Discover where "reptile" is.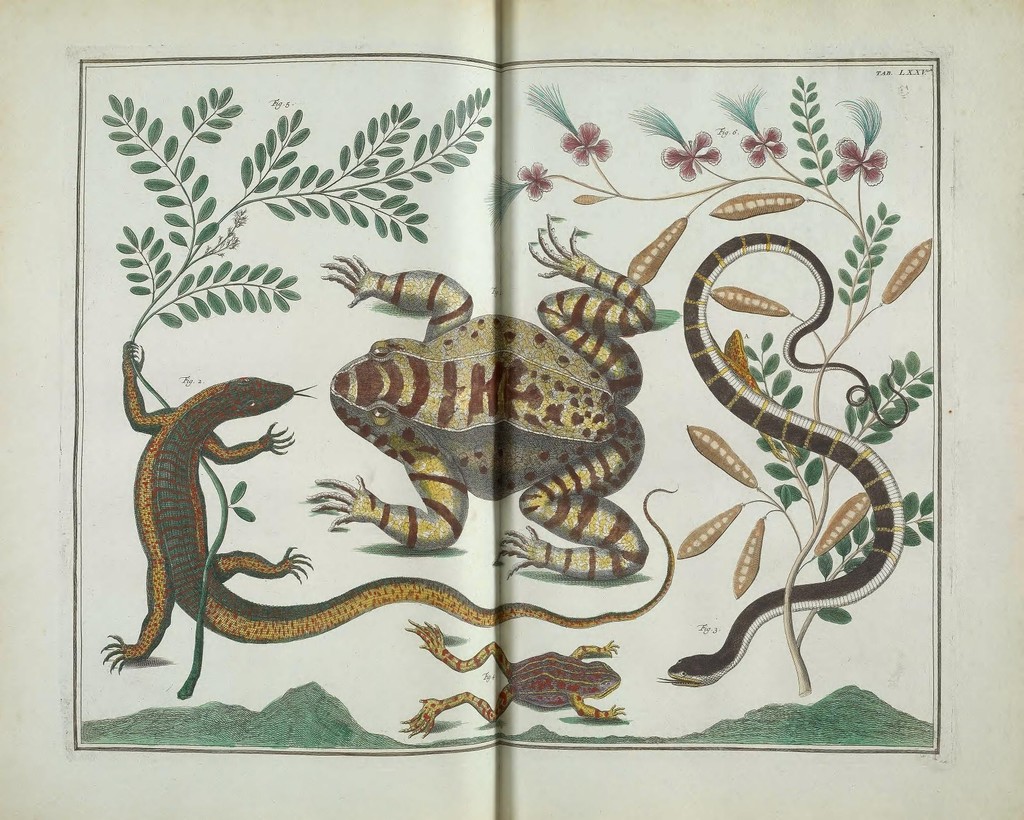
Discovered at l=301, t=235, r=645, b=582.
